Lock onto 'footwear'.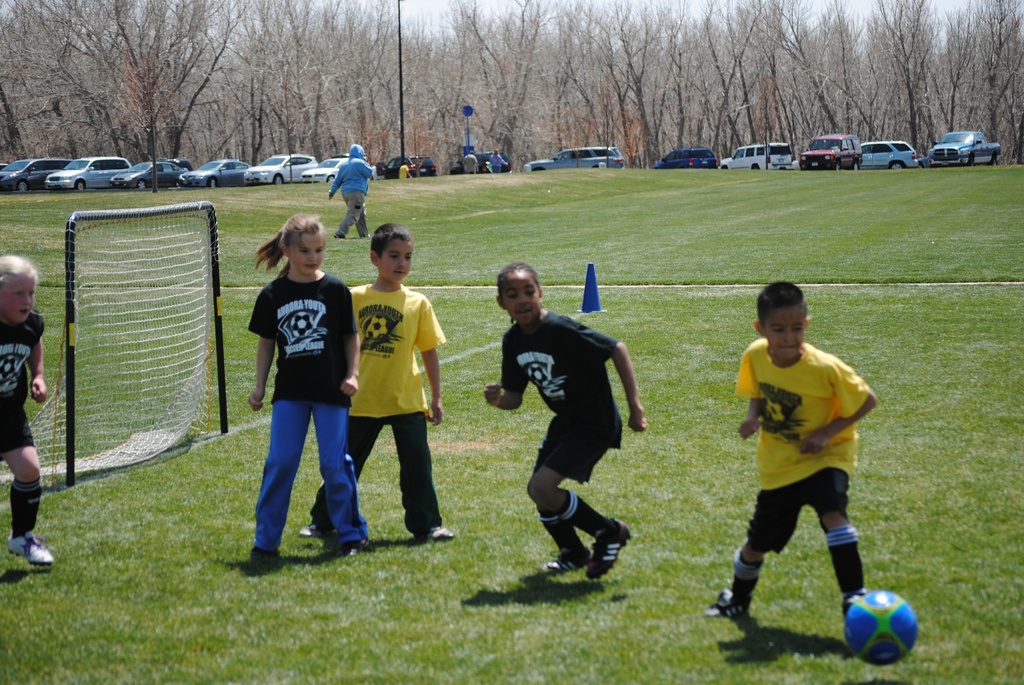
Locked: pyautogui.locateOnScreen(244, 542, 281, 581).
